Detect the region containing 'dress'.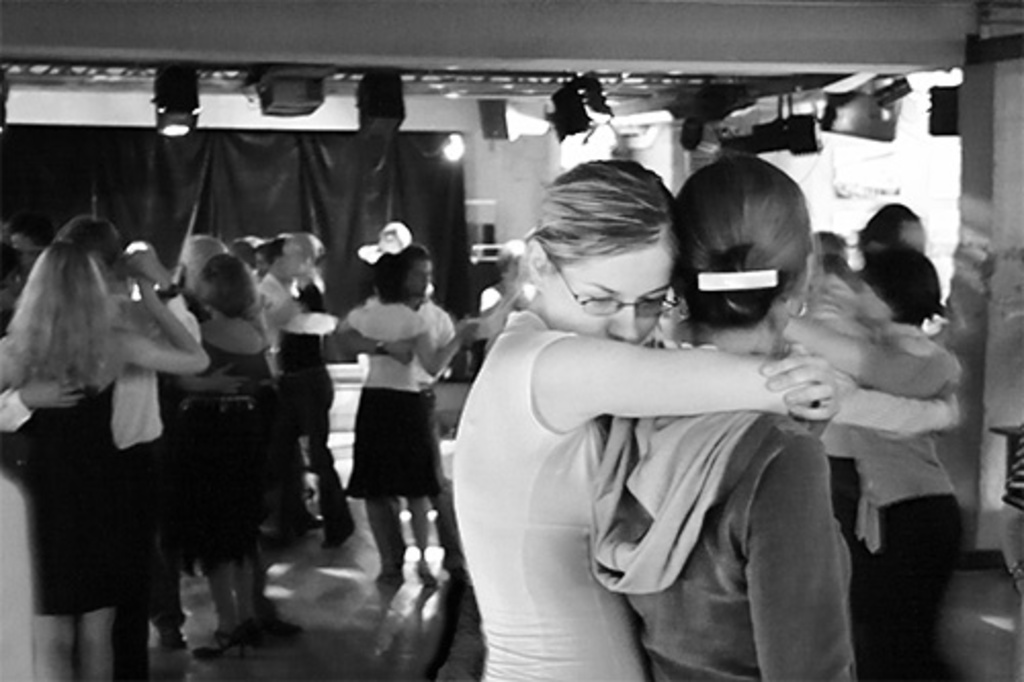
BBox(33, 375, 143, 612).
